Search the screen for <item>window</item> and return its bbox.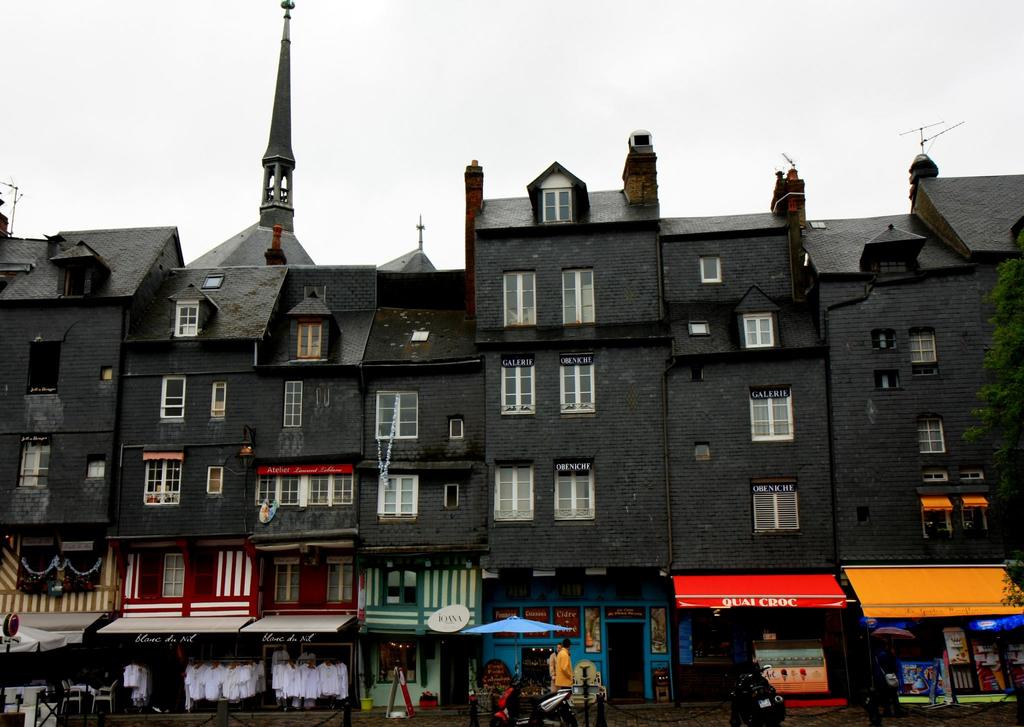
Found: {"left": 876, "top": 255, "right": 913, "bottom": 275}.
